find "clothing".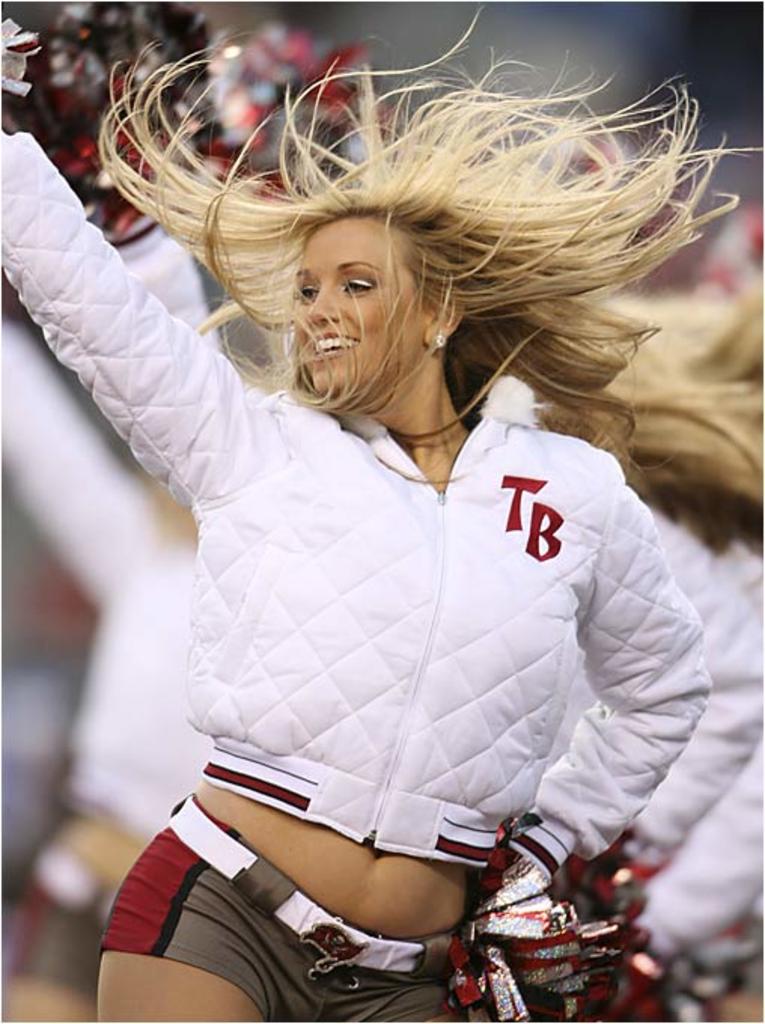
[95,798,471,1021].
